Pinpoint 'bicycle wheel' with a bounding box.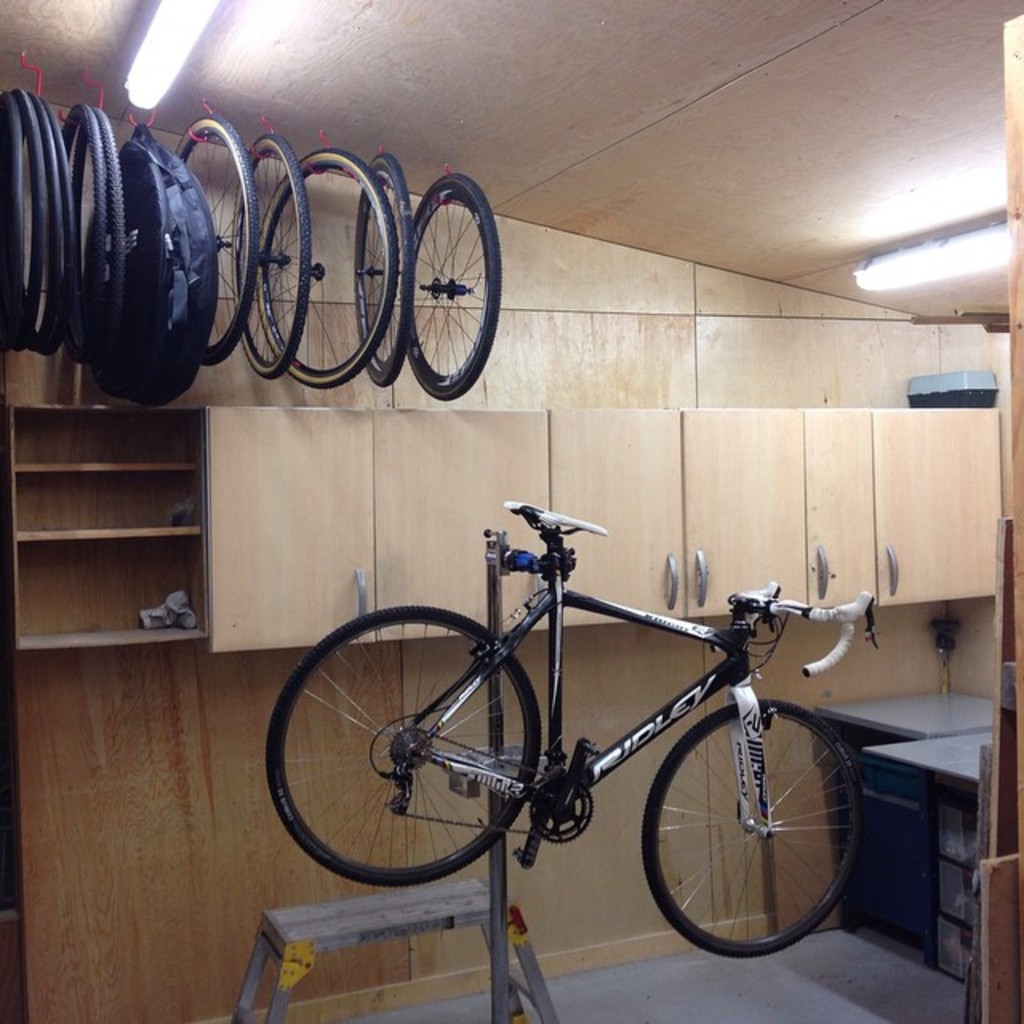
<box>261,149,394,392</box>.
